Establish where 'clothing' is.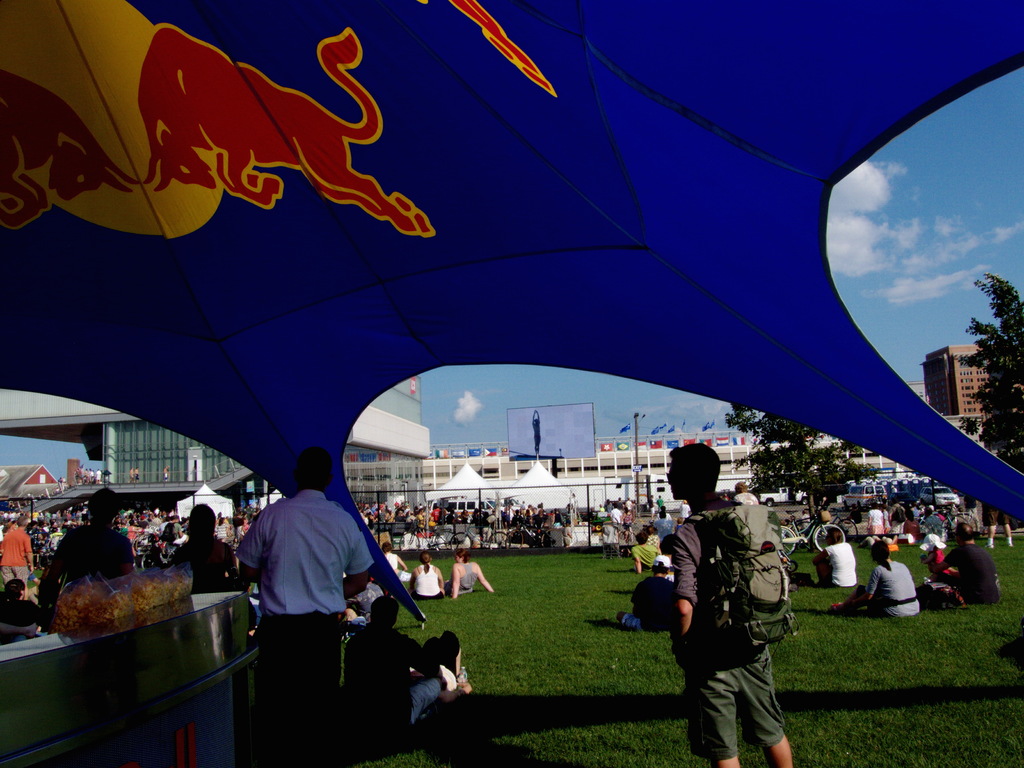
Established at 168:529:245:582.
